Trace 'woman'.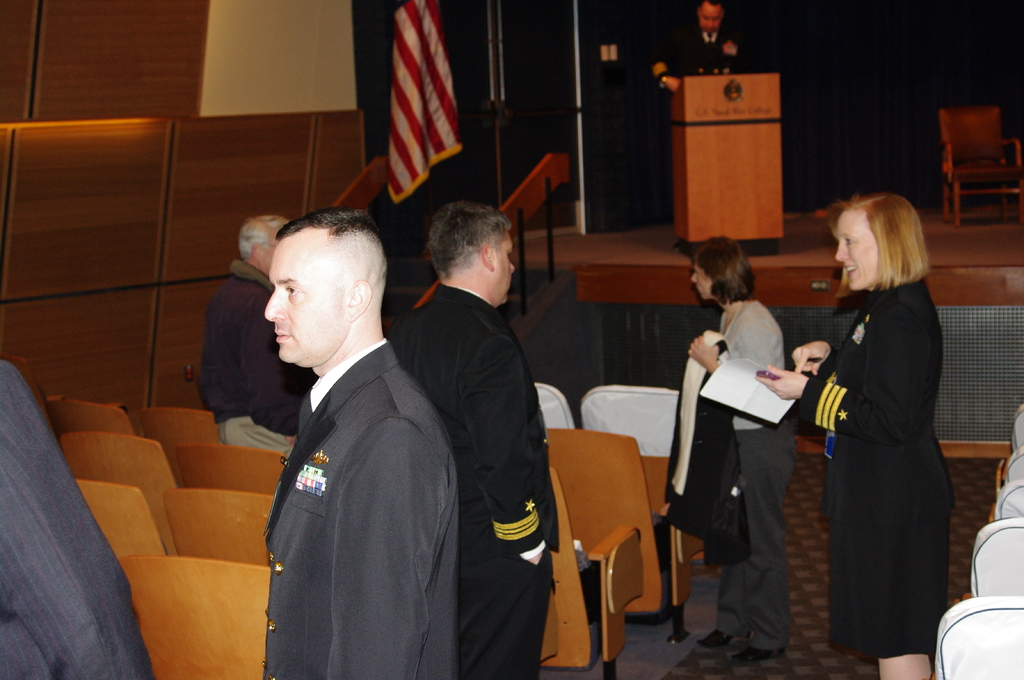
Traced to 794 174 948 679.
